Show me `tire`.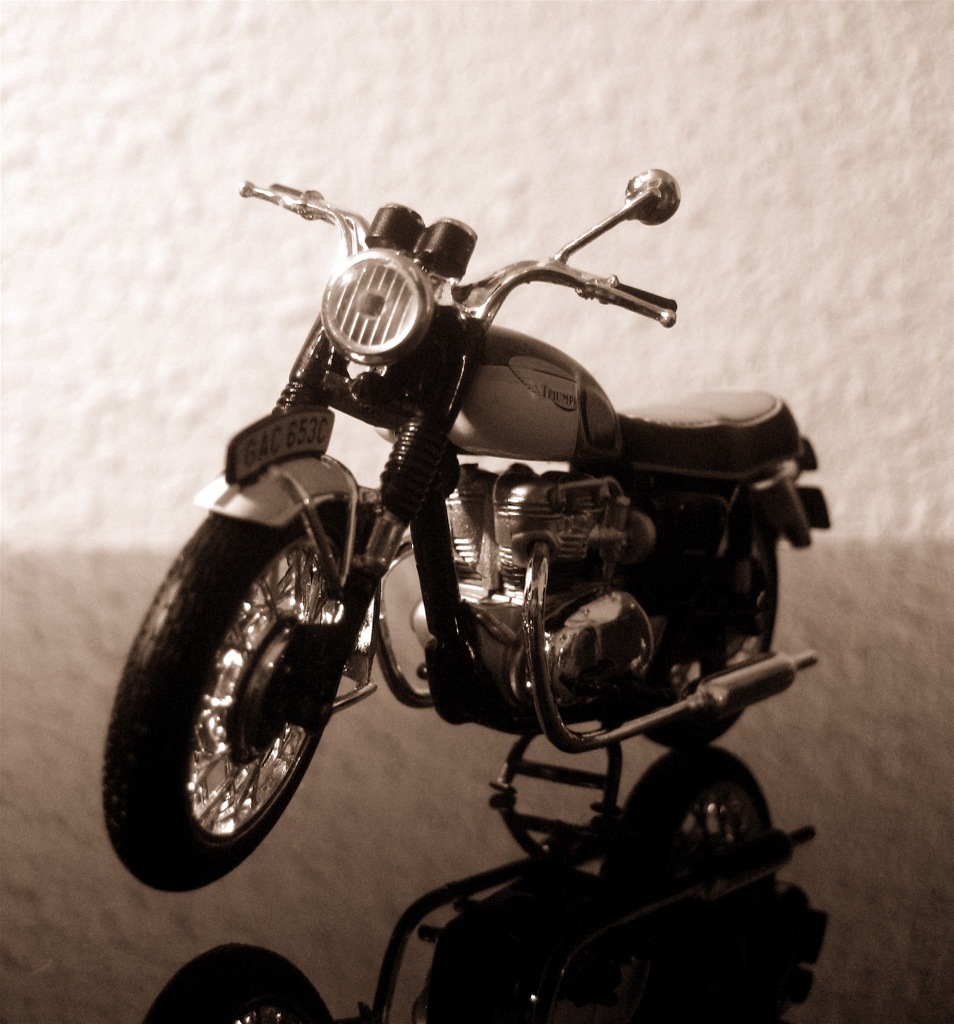
`tire` is here: x1=97 y1=494 x2=373 y2=894.
